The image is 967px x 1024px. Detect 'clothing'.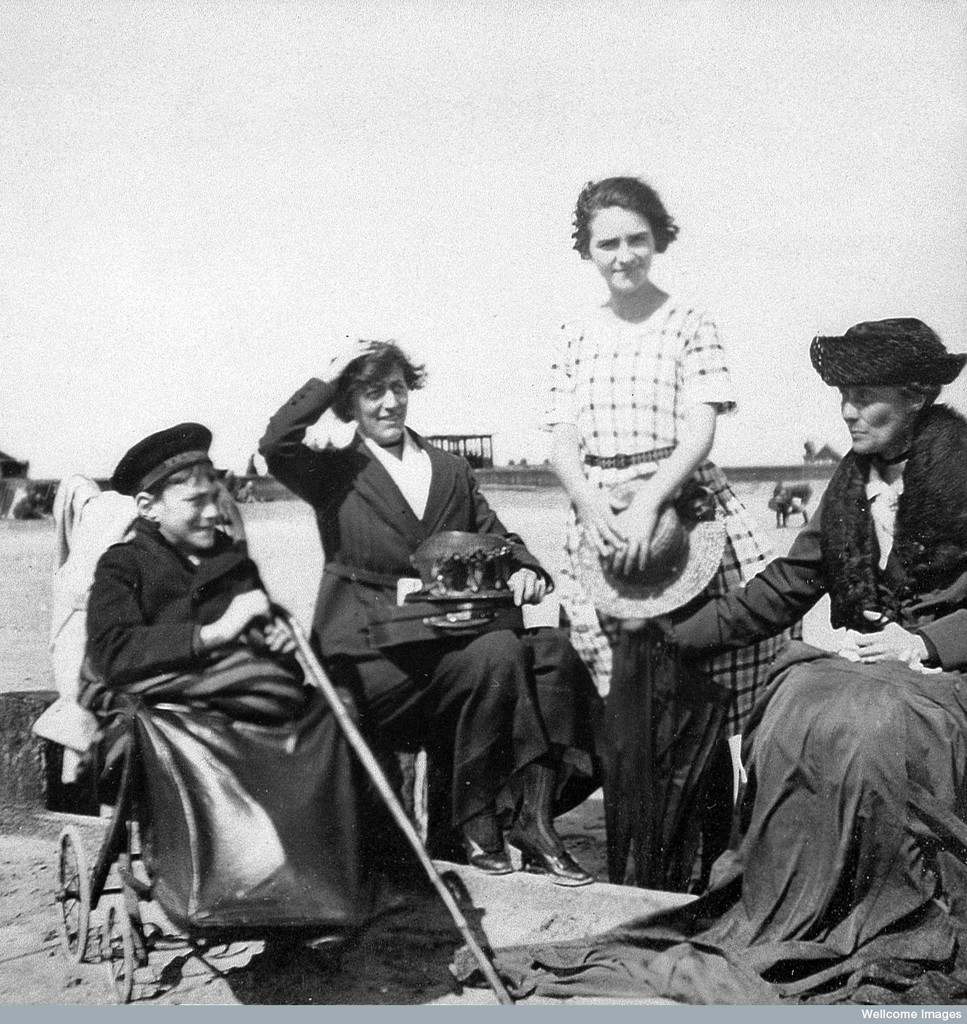
Detection: {"x1": 257, "y1": 372, "x2": 608, "y2": 845}.
